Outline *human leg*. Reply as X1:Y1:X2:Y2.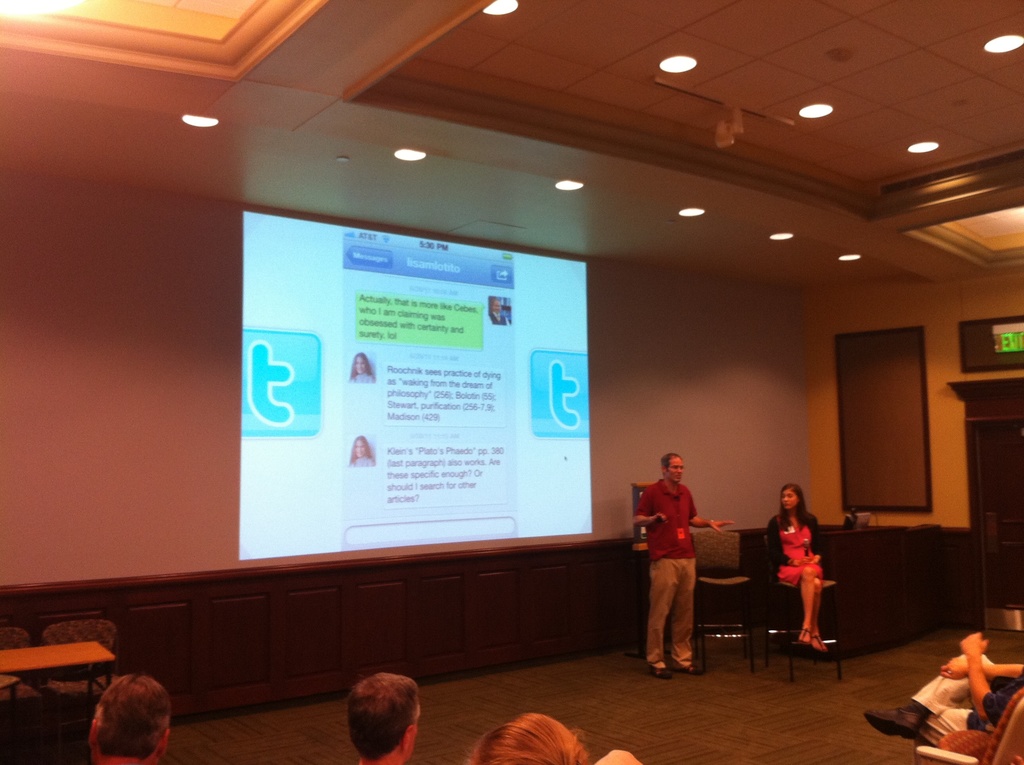
671:555:699:671.
